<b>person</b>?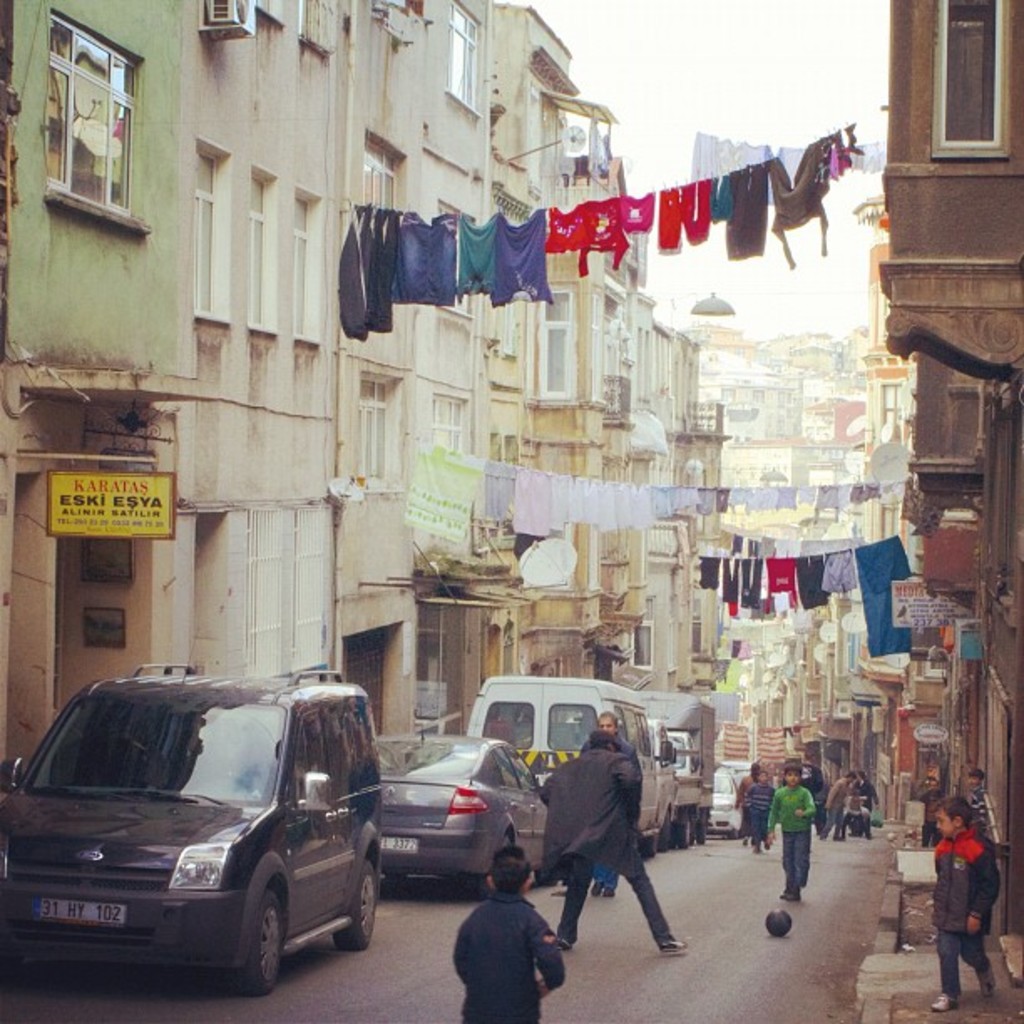
crop(770, 760, 822, 895)
